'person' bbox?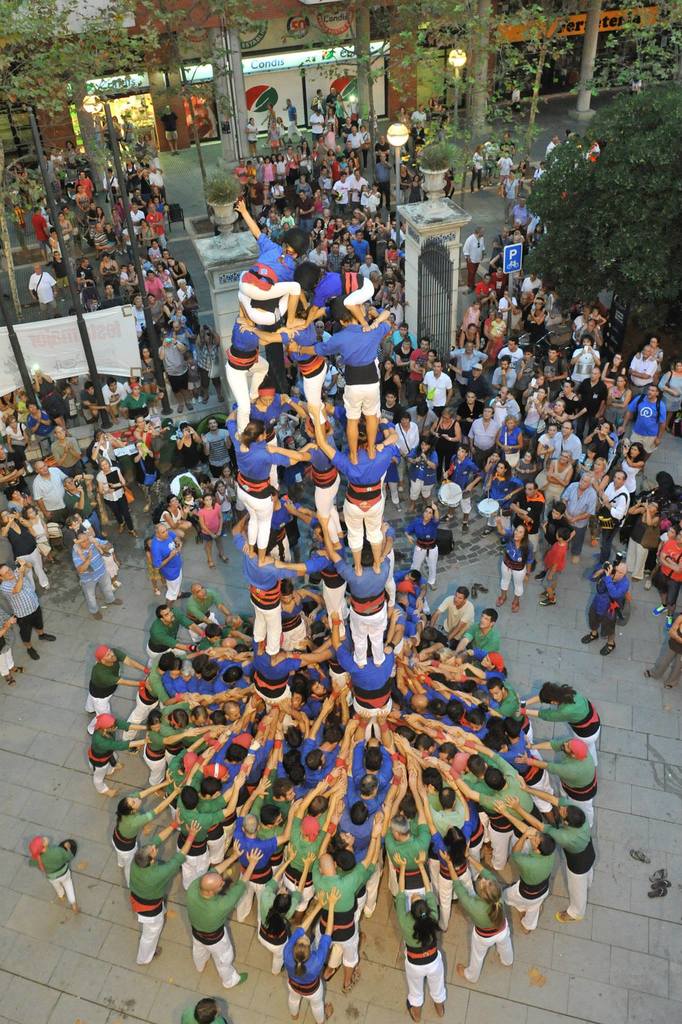
372/153/393/211
